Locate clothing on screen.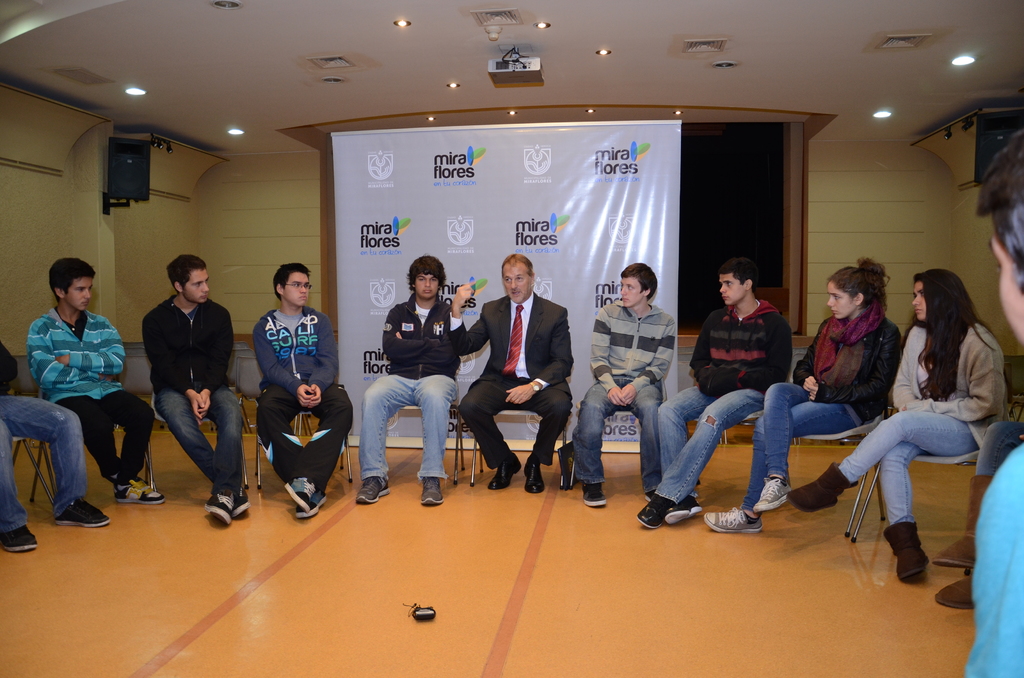
On screen at [975,421,1023,480].
